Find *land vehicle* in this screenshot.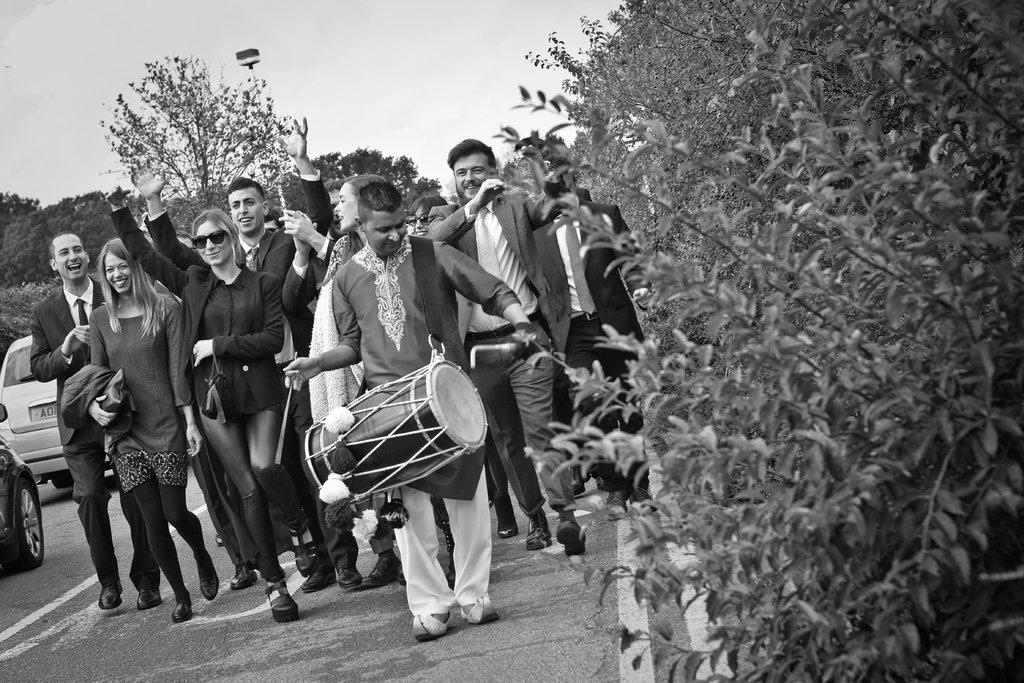
The bounding box for *land vehicle* is <region>0, 329, 112, 489</region>.
